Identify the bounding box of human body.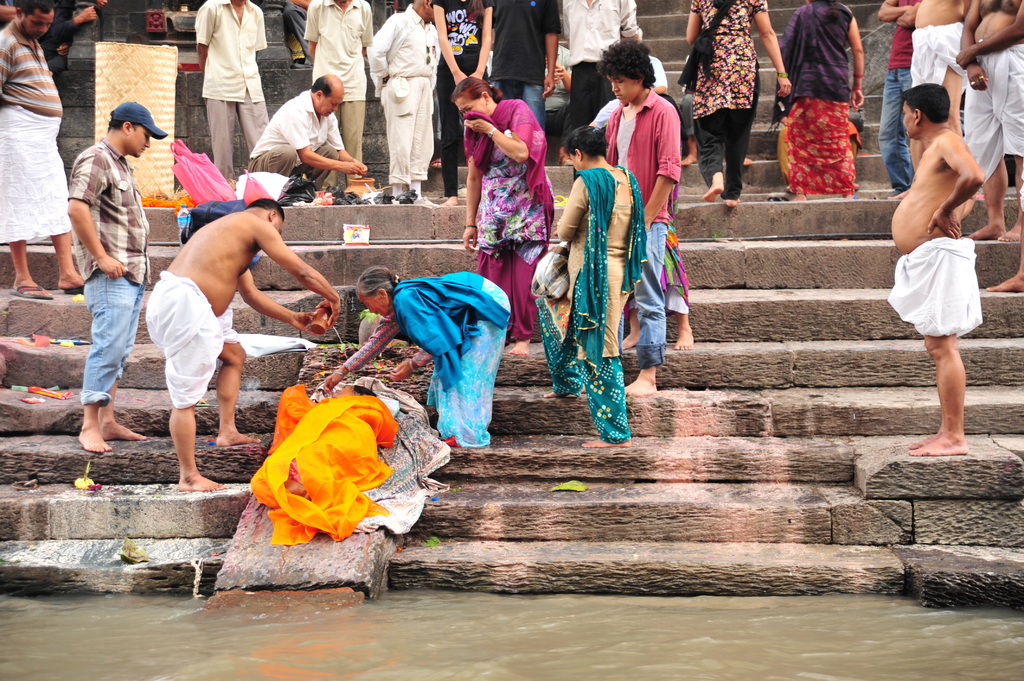
<bbox>566, 0, 635, 151</bbox>.
